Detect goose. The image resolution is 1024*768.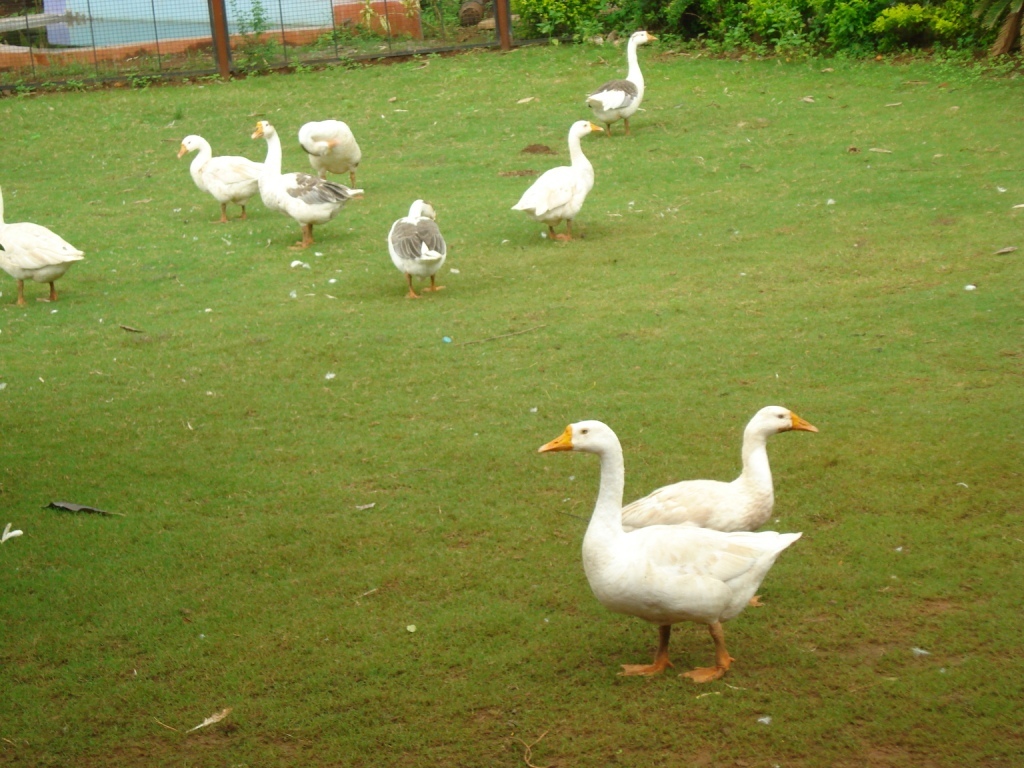
left=511, top=118, right=603, bottom=238.
